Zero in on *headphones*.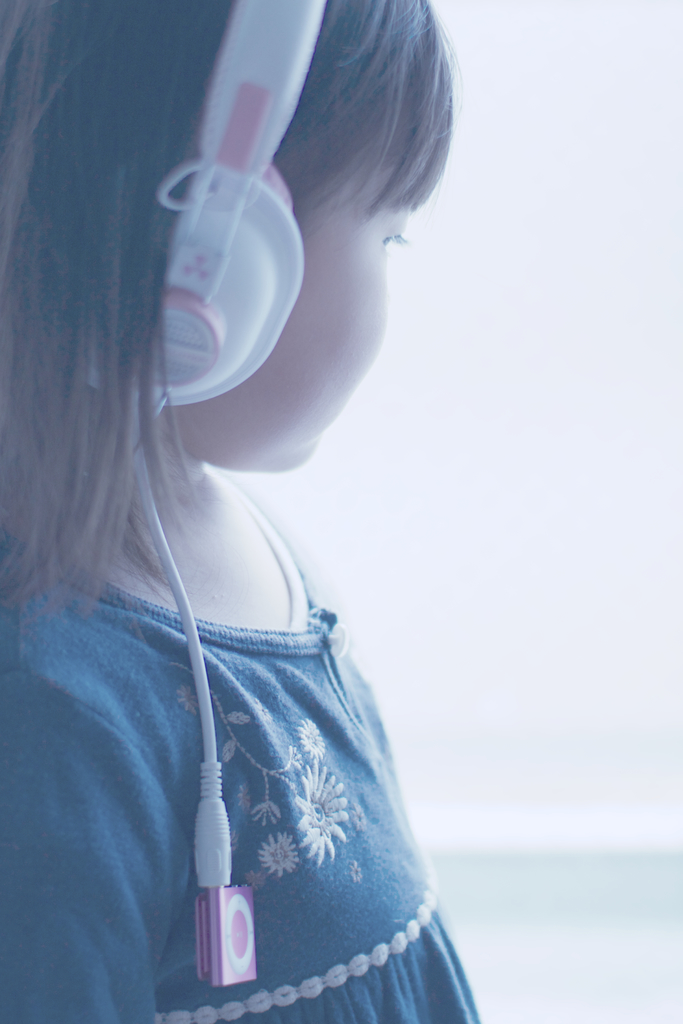
Zeroed in: [72, 0, 308, 406].
